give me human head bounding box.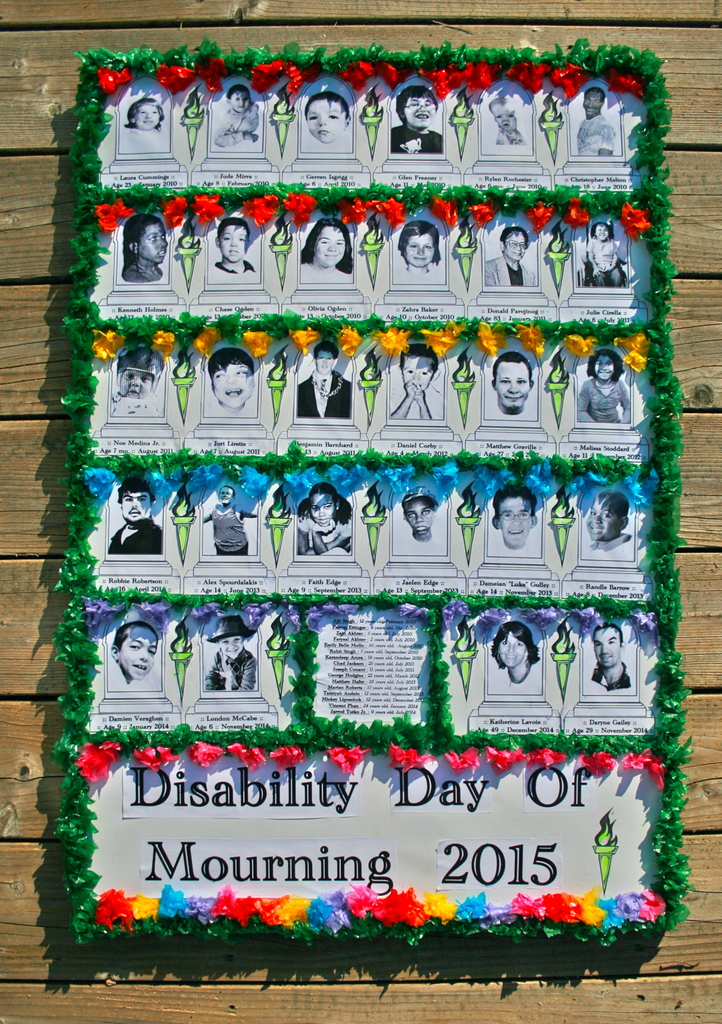
l=312, t=341, r=338, b=374.
